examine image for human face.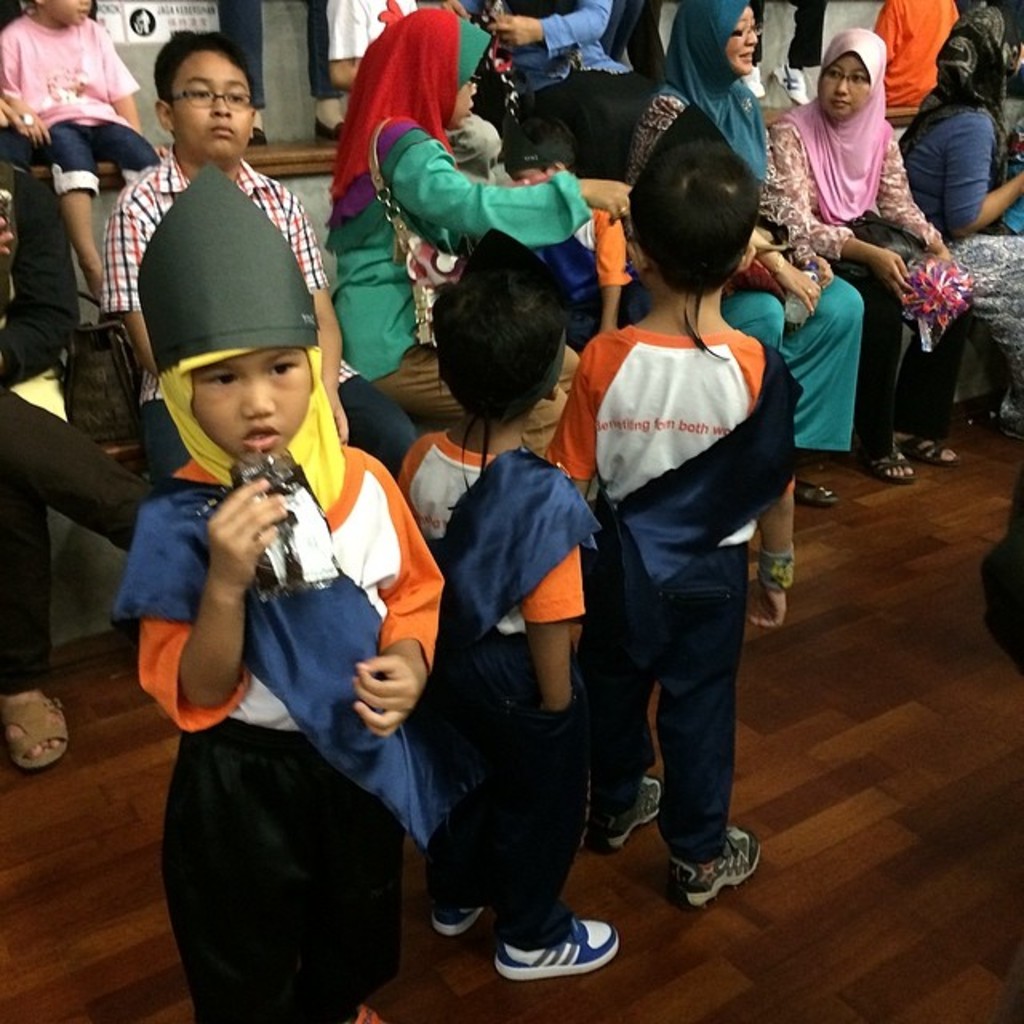
Examination result: bbox=[451, 75, 478, 130].
